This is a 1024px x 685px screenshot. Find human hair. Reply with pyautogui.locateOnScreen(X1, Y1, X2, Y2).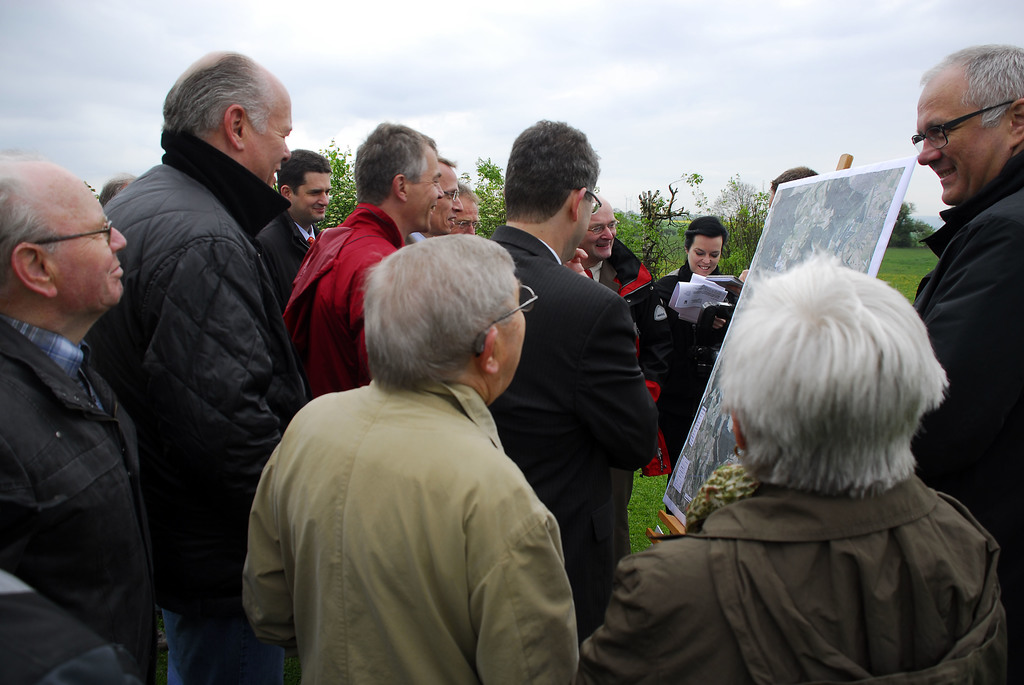
pyautogui.locateOnScreen(504, 115, 601, 226).
